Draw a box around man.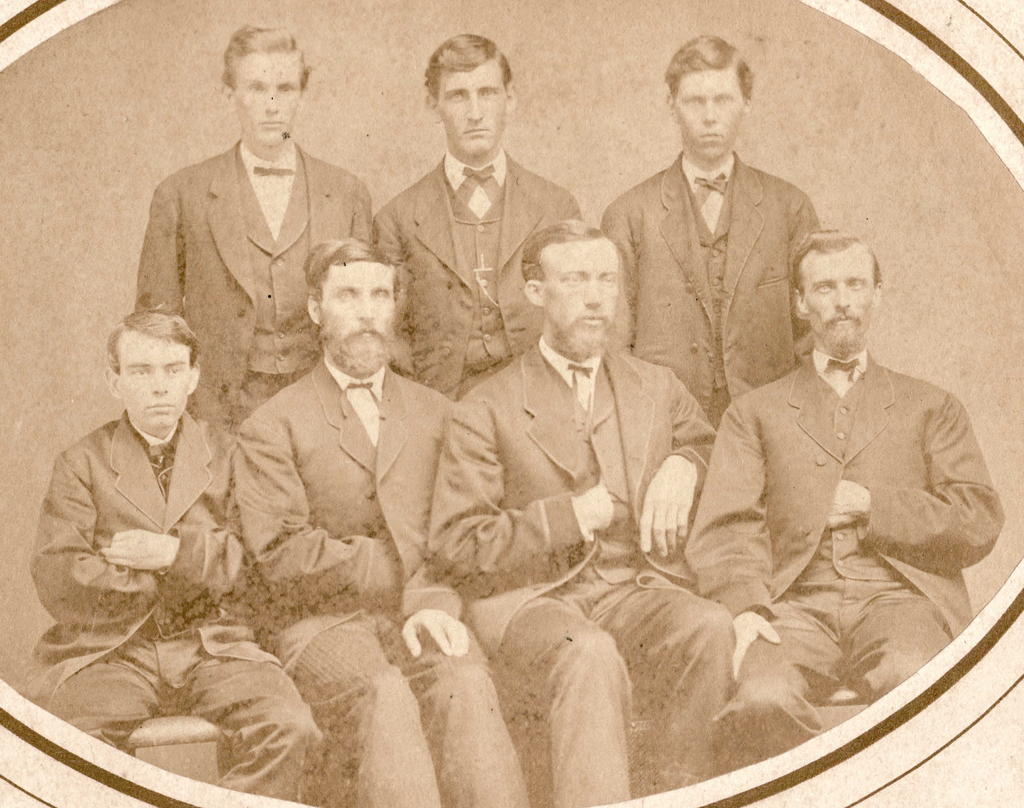
box(25, 309, 318, 798).
